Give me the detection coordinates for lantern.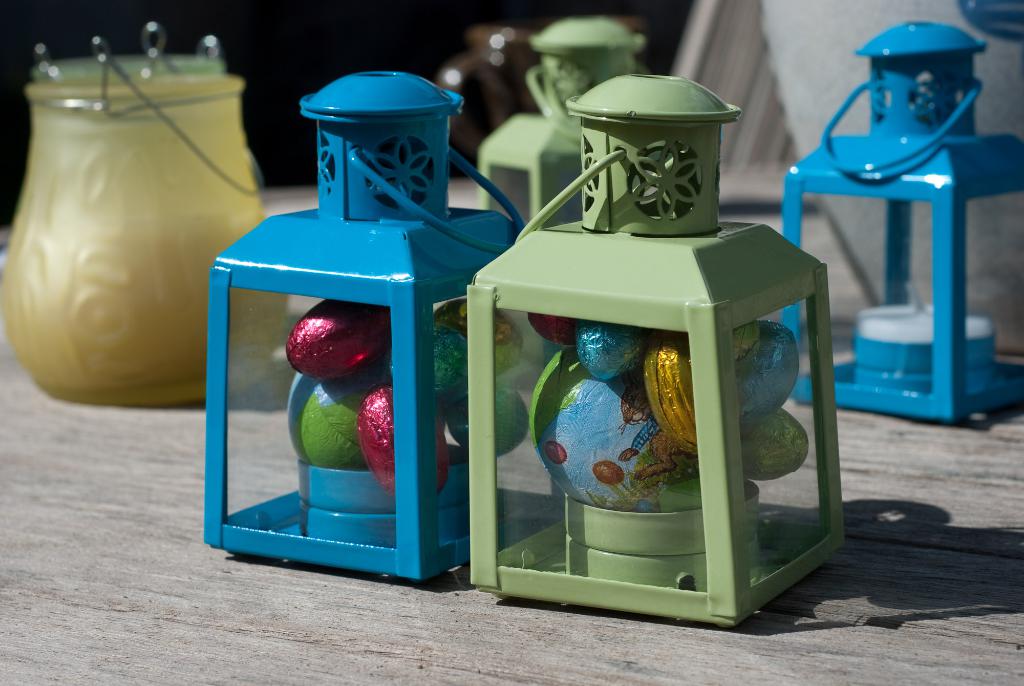
select_region(442, 55, 843, 640).
